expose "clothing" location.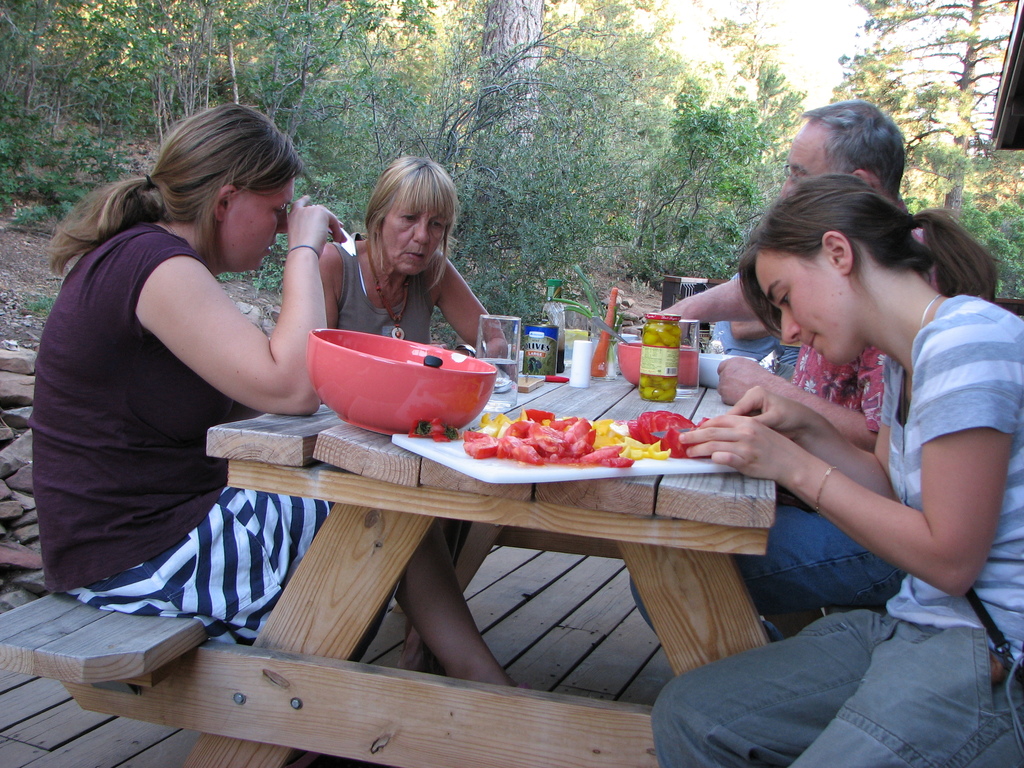
Exposed at bbox(629, 234, 936, 647).
